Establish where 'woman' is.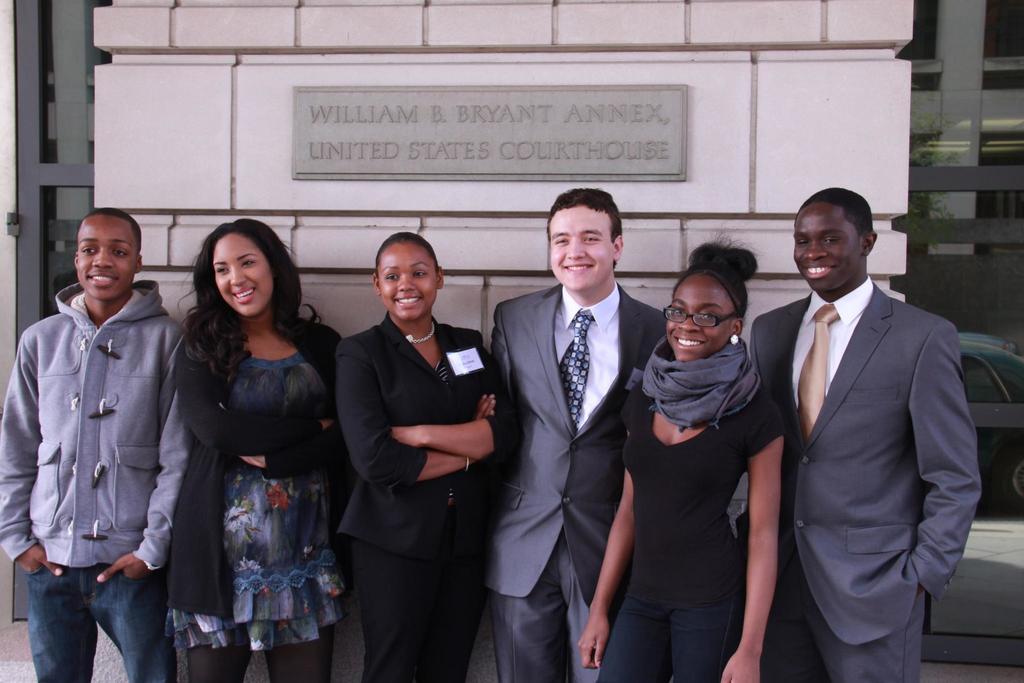
Established at [144, 206, 333, 682].
